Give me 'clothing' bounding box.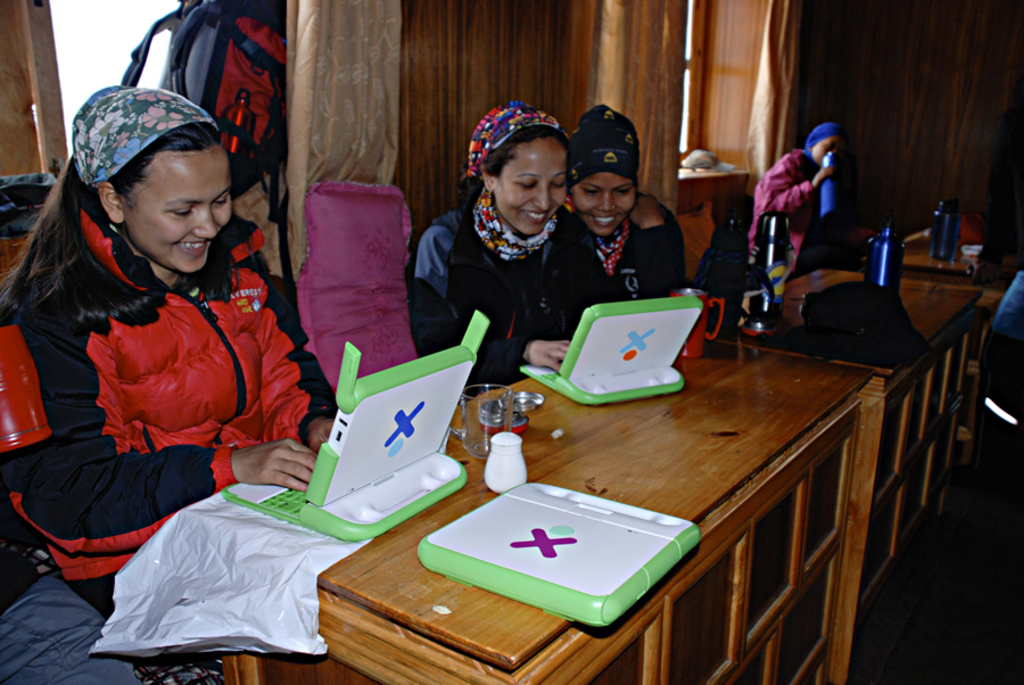
{"x1": 408, "y1": 192, "x2": 608, "y2": 396}.
